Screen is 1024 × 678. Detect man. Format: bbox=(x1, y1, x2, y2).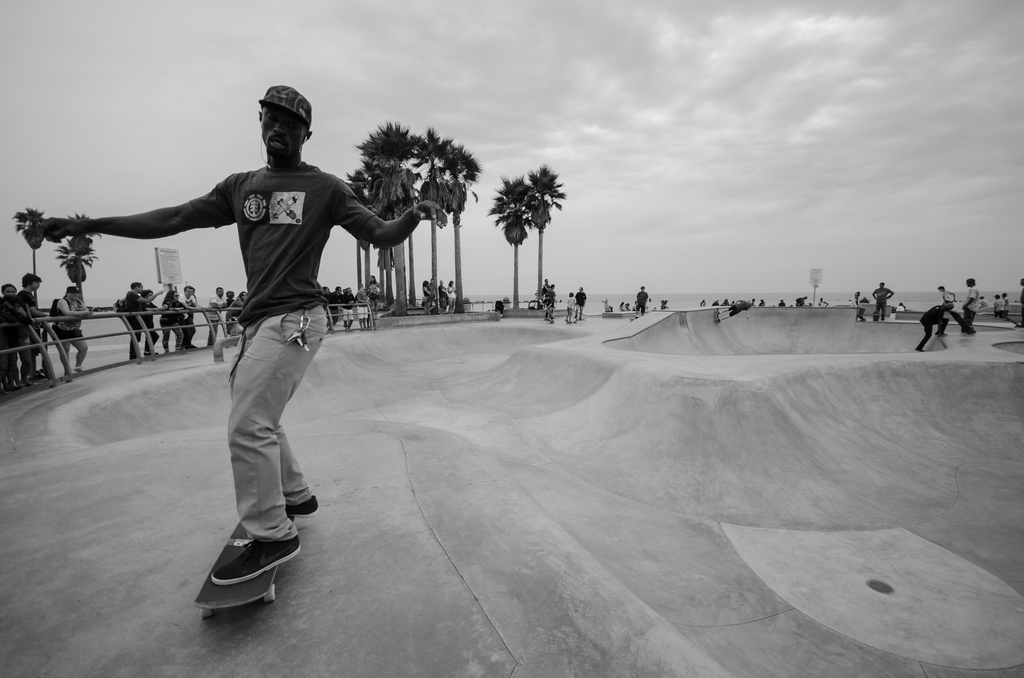
bbox=(321, 283, 329, 304).
